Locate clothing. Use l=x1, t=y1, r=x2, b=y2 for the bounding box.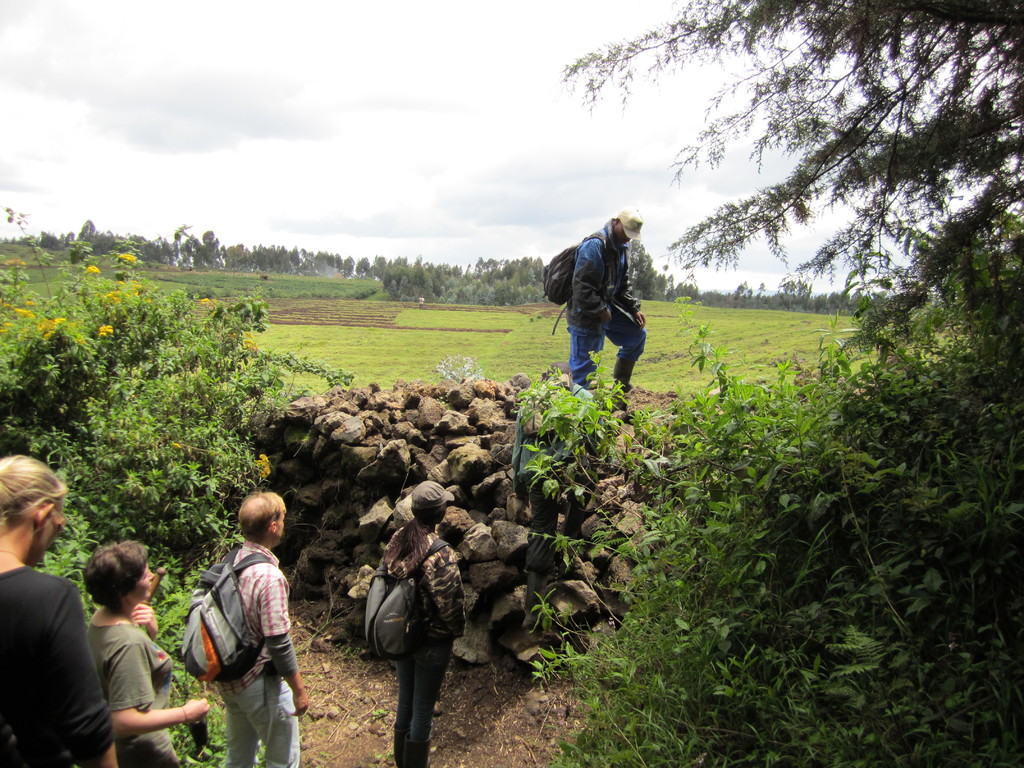
l=378, t=516, r=468, b=767.
